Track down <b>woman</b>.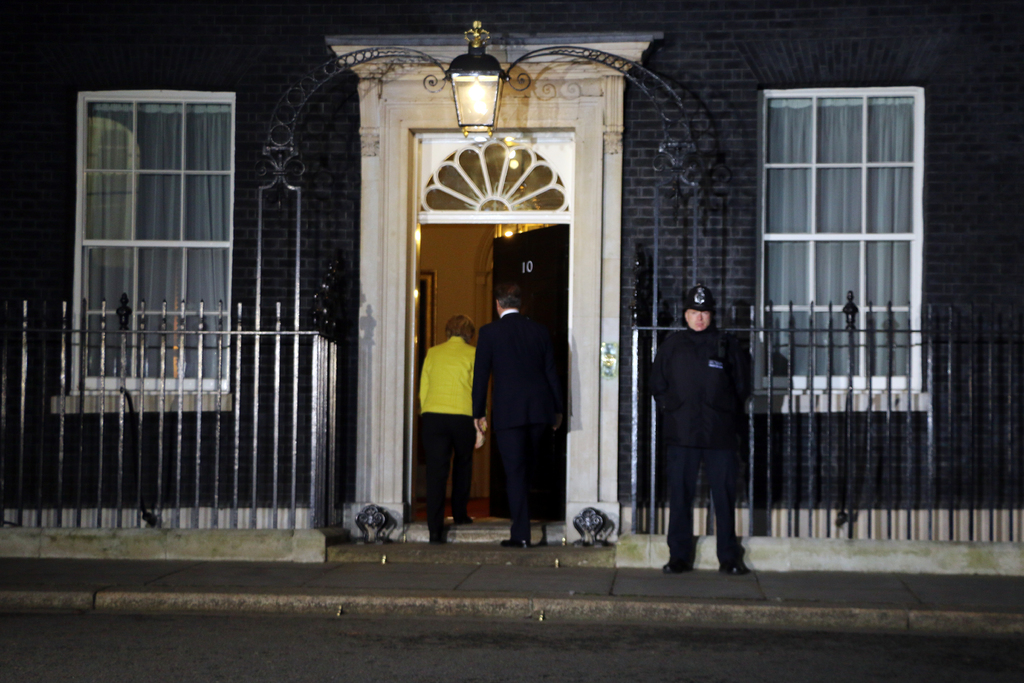
Tracked to (416,313,488,547).
